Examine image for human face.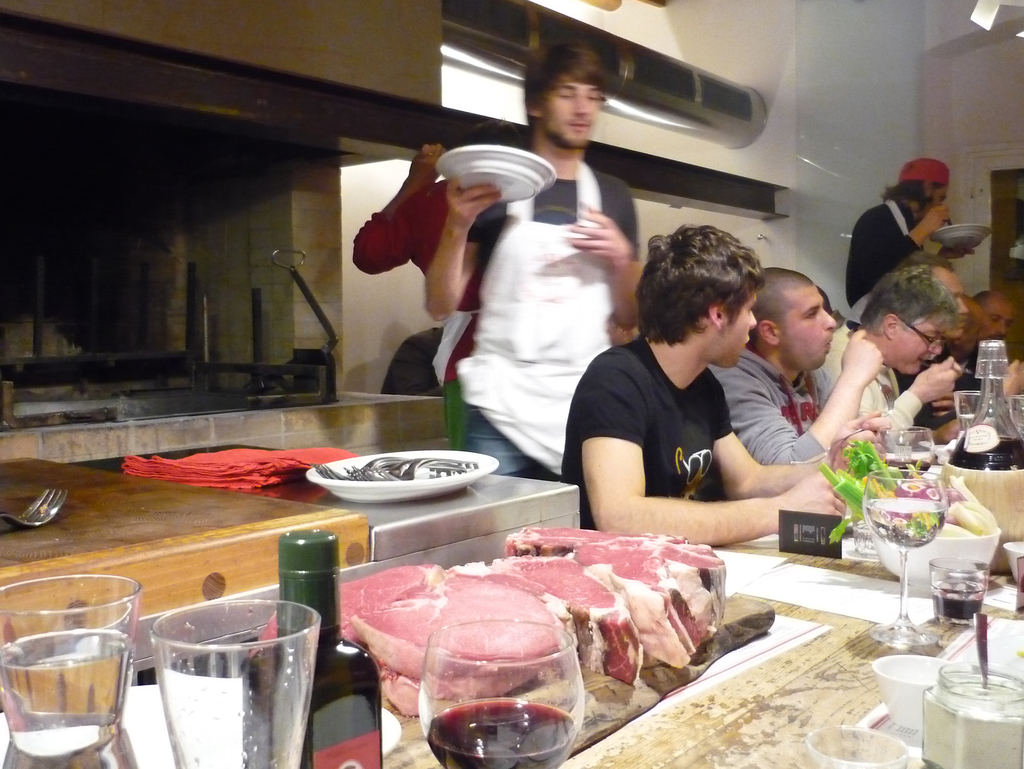
Examination result: pyautogui.locateOnScreen(545, 76, 606, 151).
